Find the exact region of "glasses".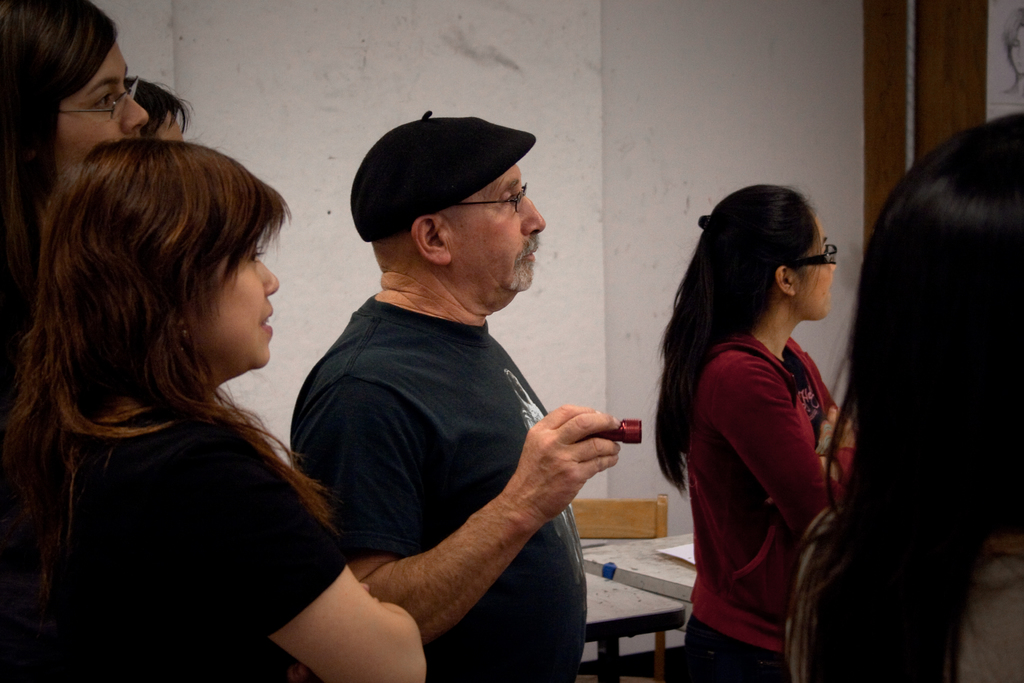
Exact region: BBox(788, 239, 844, 274).
